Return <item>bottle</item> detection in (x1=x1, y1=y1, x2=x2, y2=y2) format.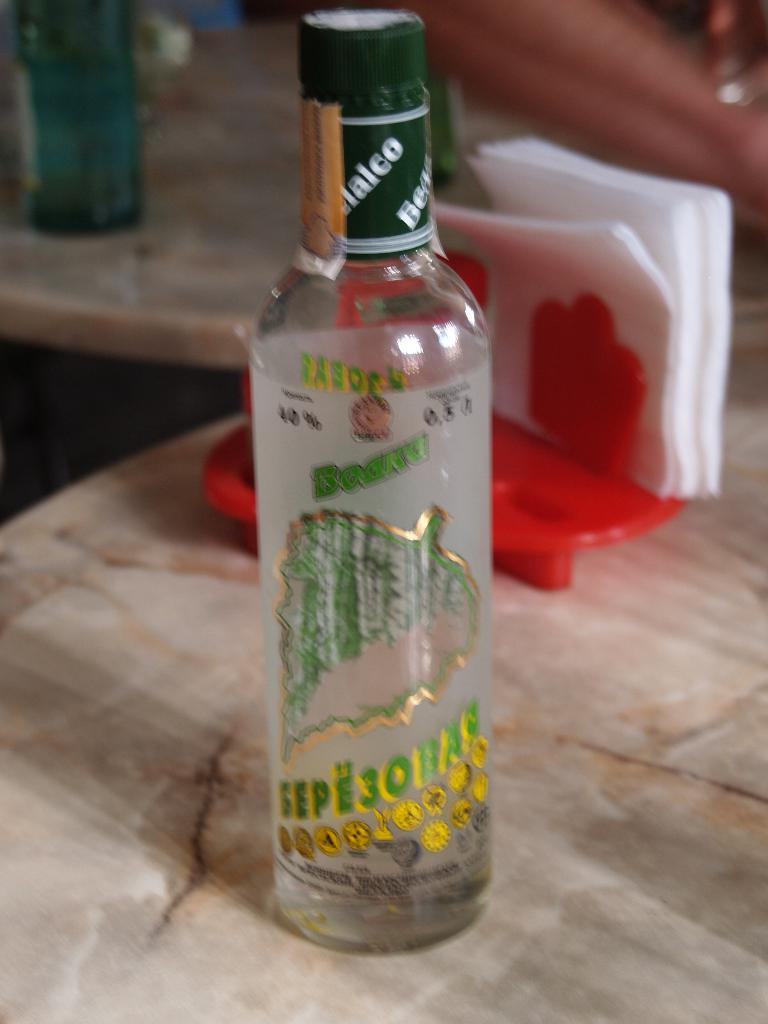
(x1=246, y1=18, x2=492, y2=960).
